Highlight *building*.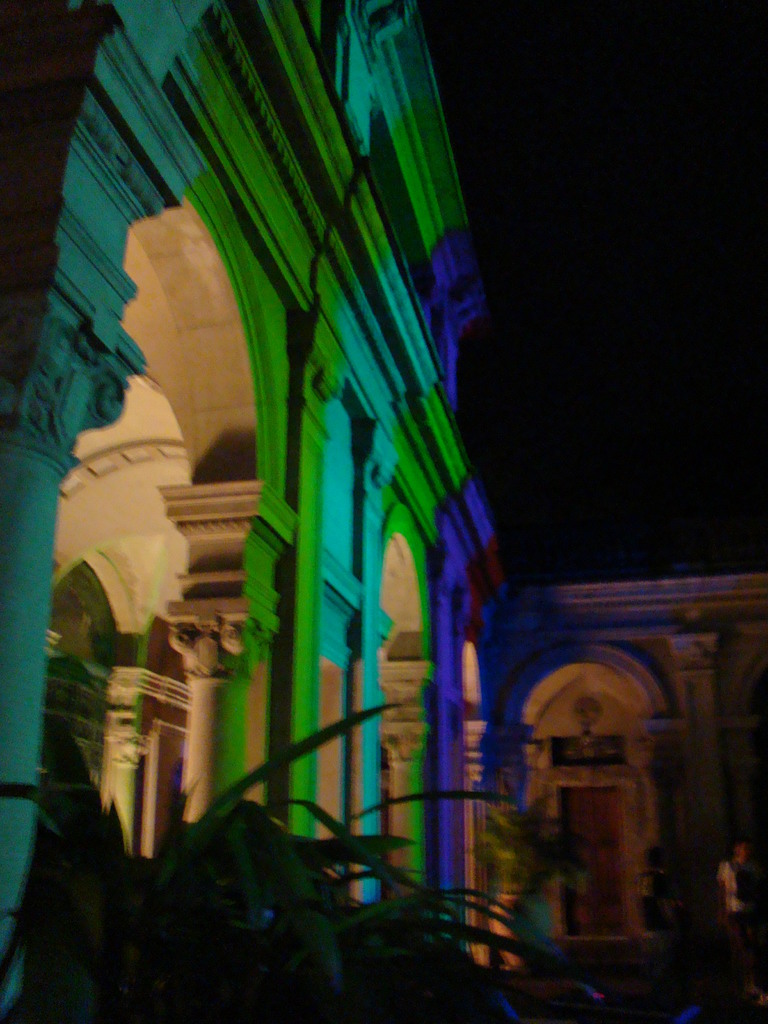
Highlighted region: 0,3,767,1023.
